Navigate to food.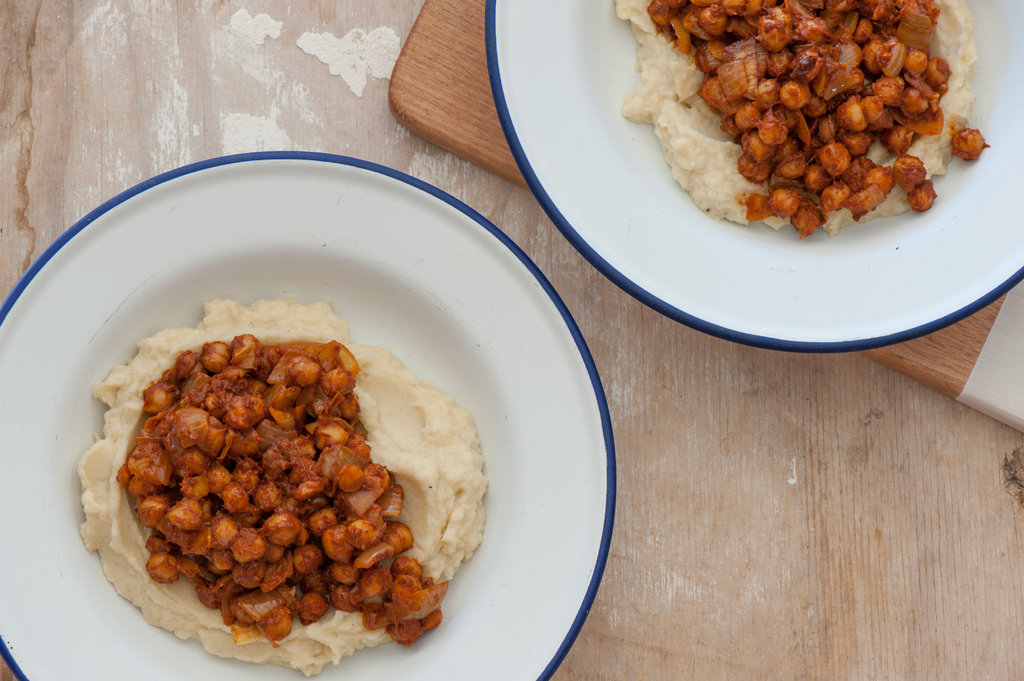
Navigation target: 952, 126, 988, 161.
